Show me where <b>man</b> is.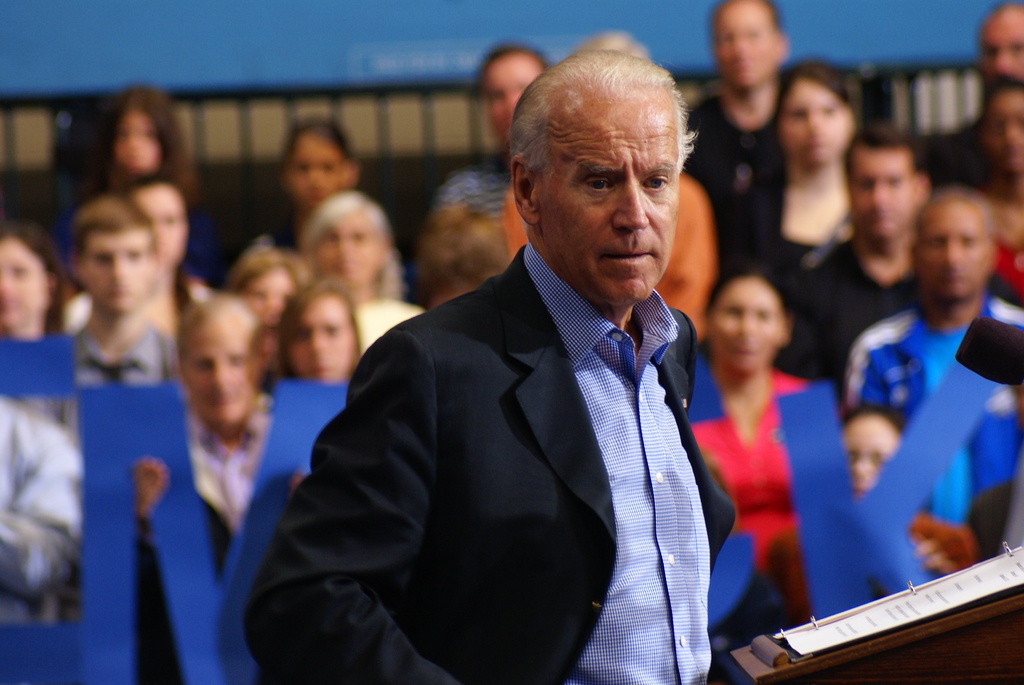
<b>man</b> is at locate(840, 182, 1023, 562).
